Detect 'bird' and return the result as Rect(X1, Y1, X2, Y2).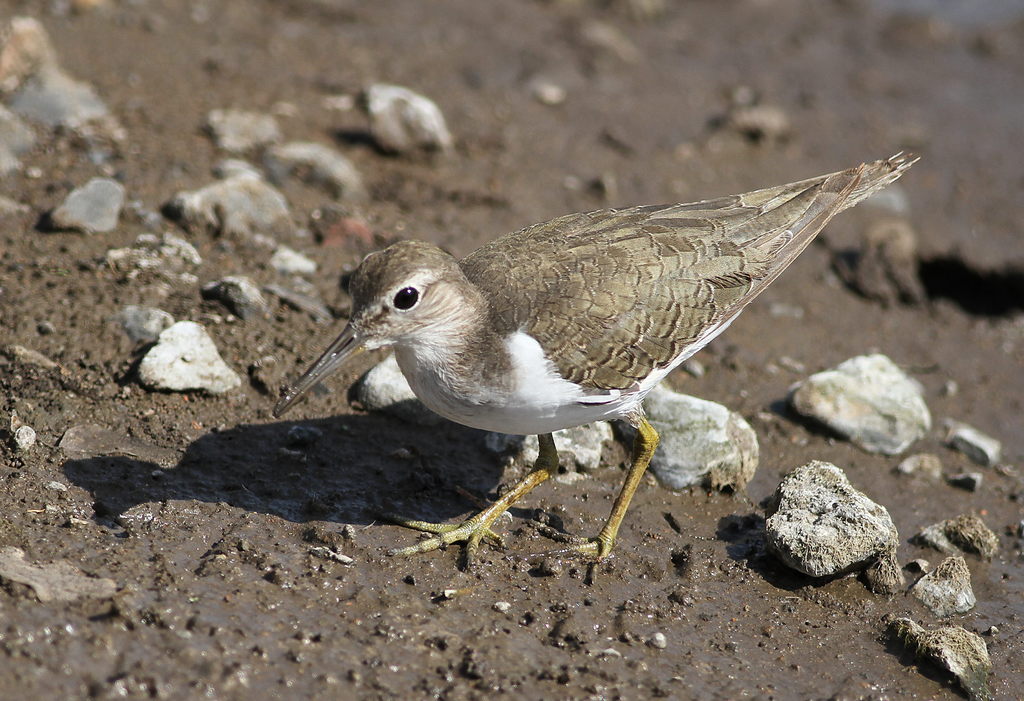
Rect(271, 149, 919, 587).
